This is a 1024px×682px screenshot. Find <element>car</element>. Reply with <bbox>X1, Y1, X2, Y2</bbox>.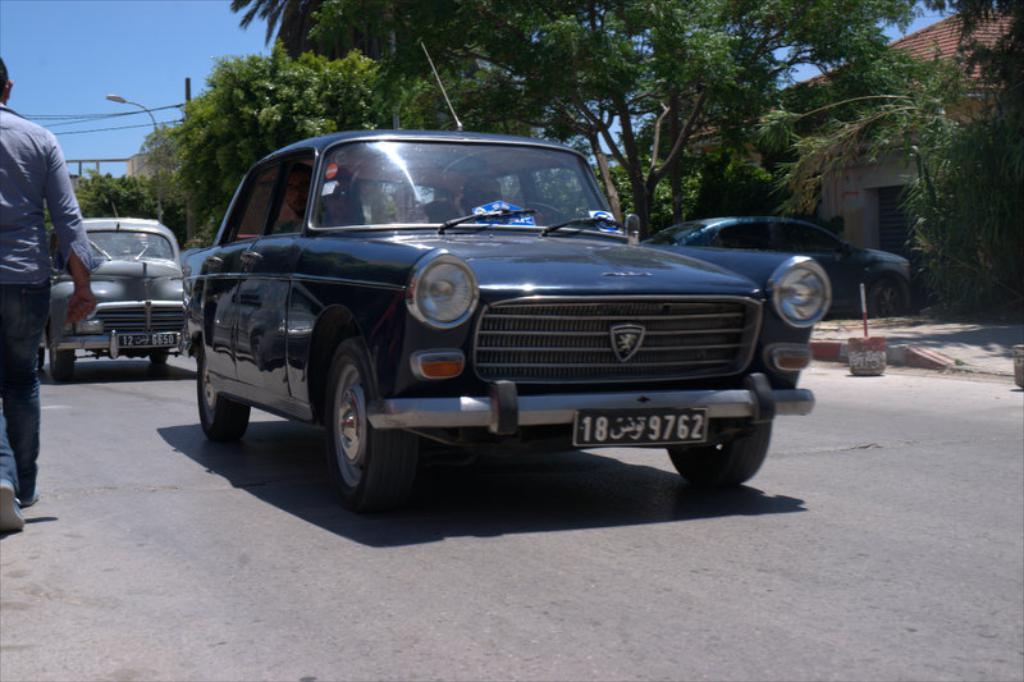
<bbox>182, 44, 832, 514</bbox>.
